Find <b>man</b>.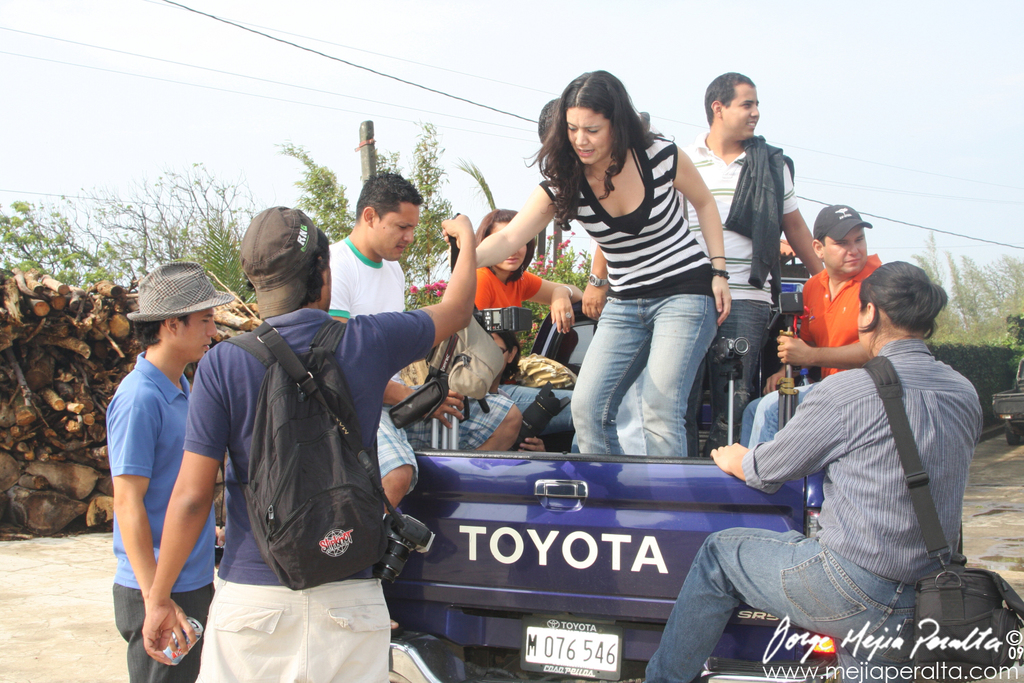
{"left": 676, "top": 70, "right": 827, "bottom": 459}.
